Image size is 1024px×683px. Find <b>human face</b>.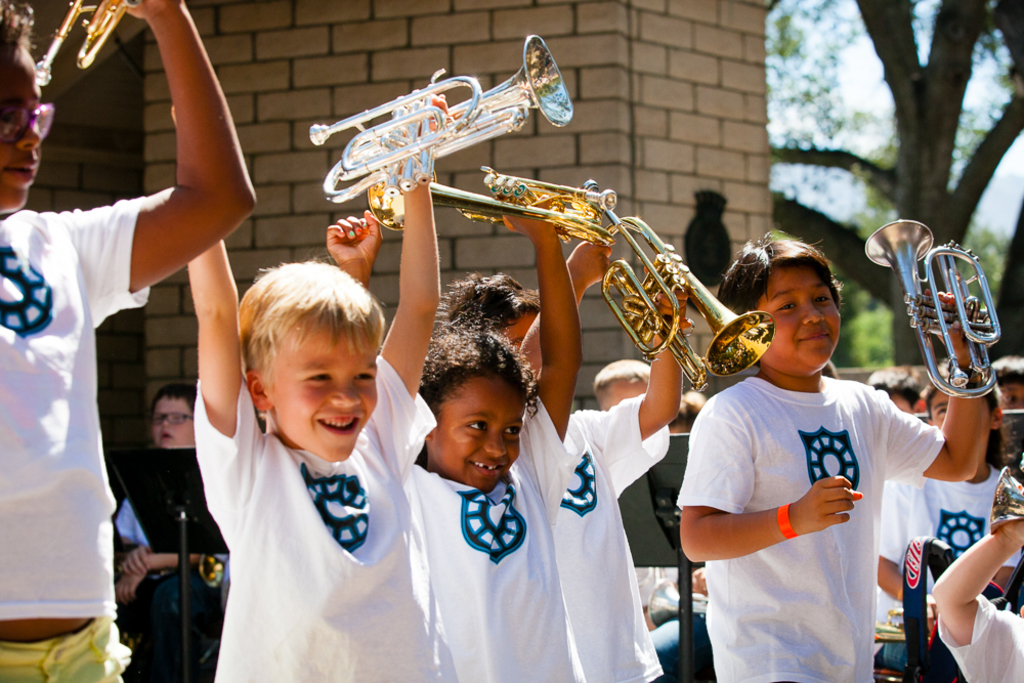
<region>927, 387, 991, 437</region>.
